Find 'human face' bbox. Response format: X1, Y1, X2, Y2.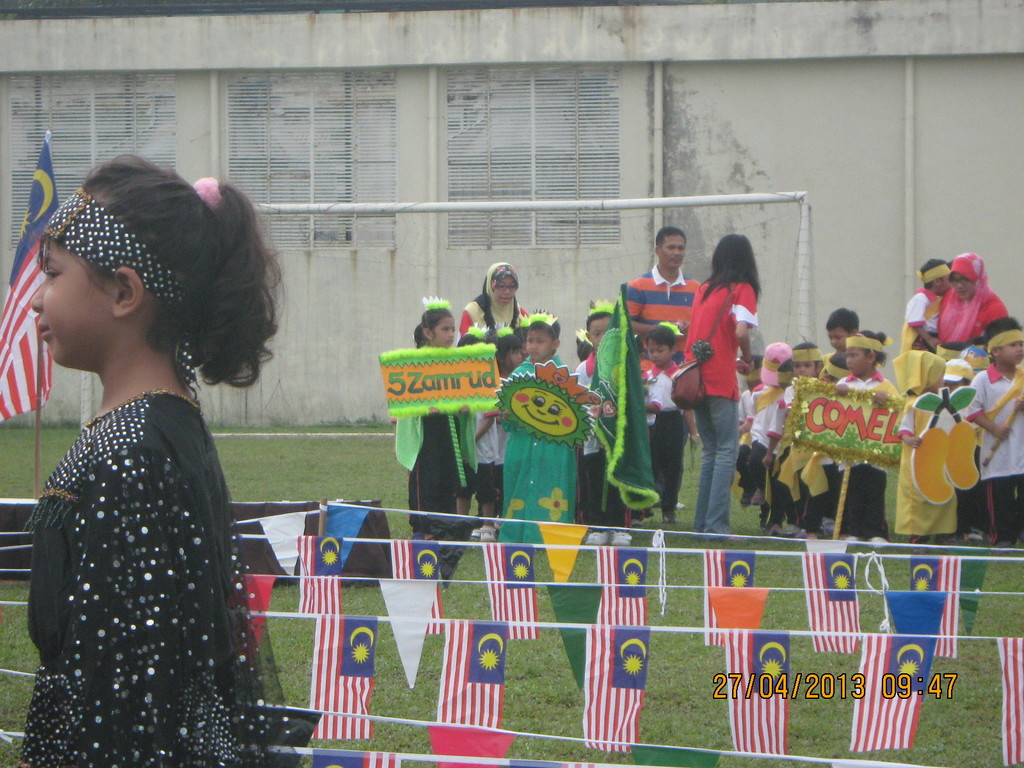
787, 359, 820, 384.
